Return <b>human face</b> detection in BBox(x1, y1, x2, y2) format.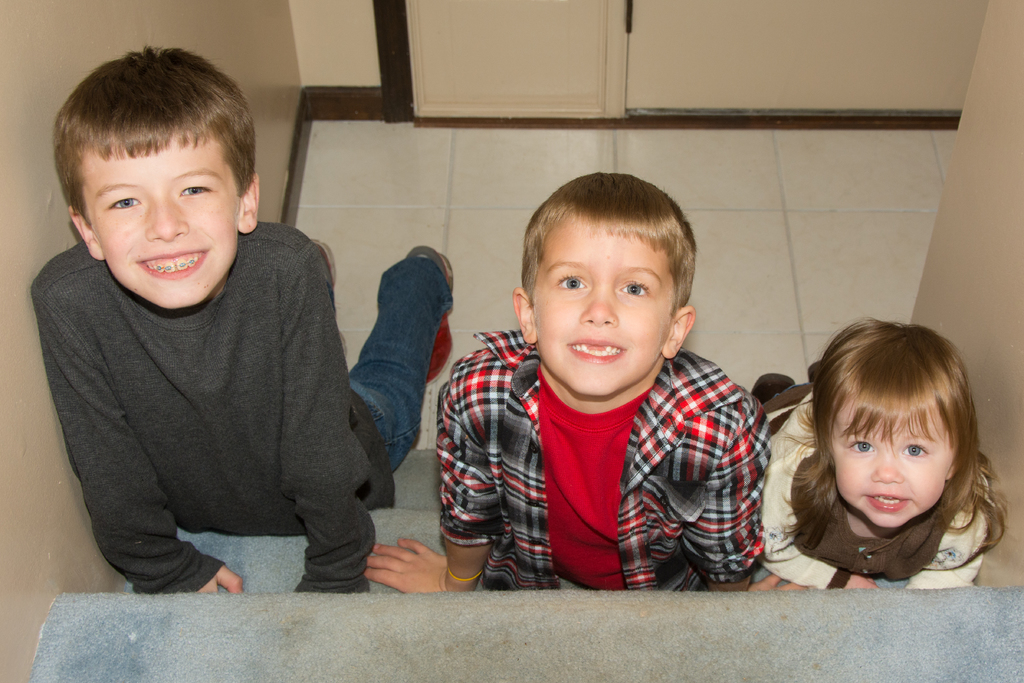
BBox(823, 411, 963, 529).
